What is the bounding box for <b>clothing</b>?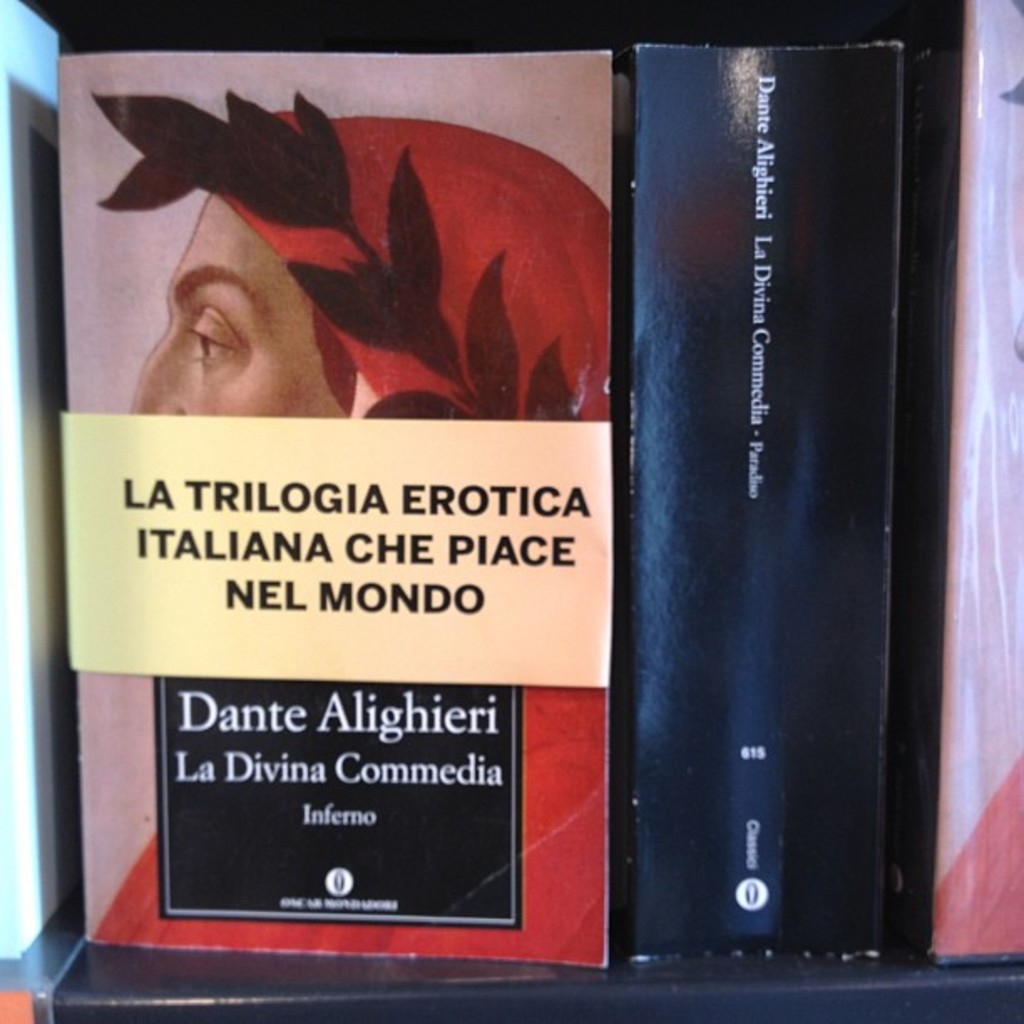
left=934, top=748, right=1022, bottom=962.
